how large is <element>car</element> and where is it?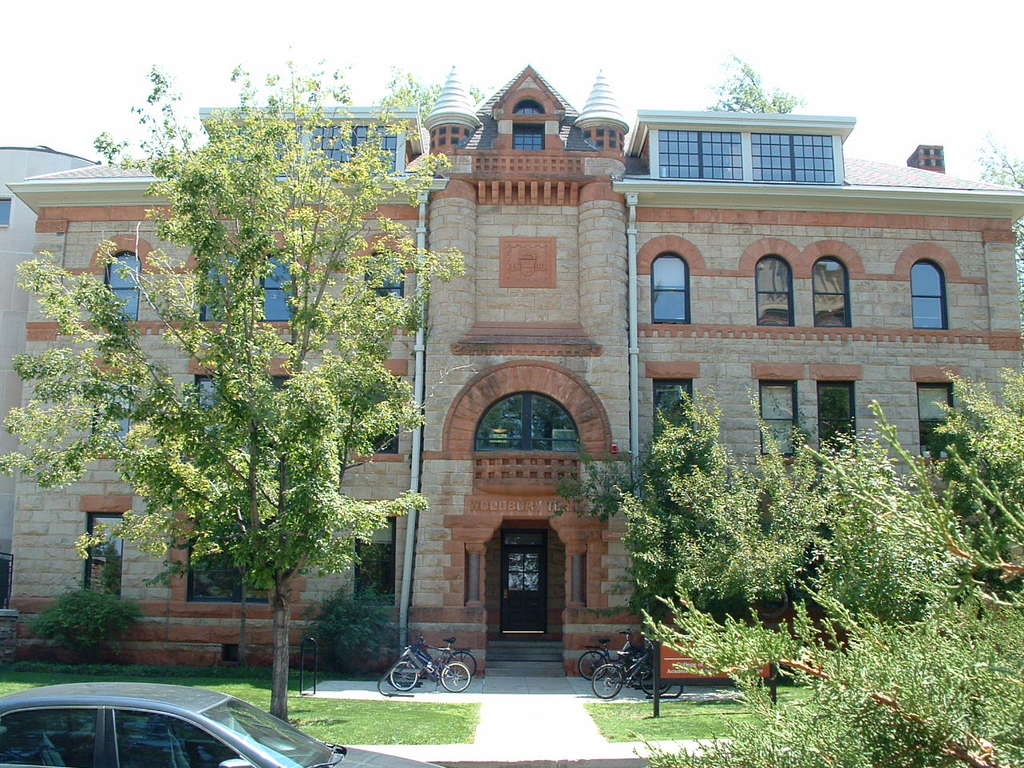
Bounding box: 0, 683, 443, 767.
